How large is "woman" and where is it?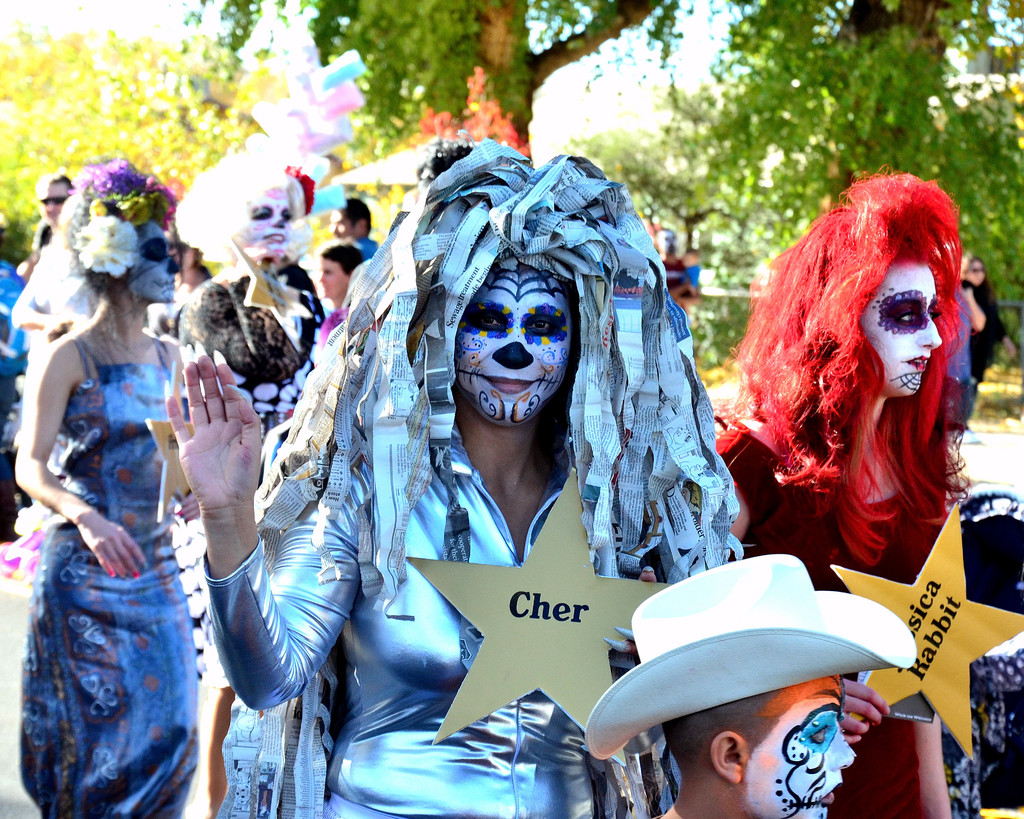
Bounding box: 324/244/371/345.
